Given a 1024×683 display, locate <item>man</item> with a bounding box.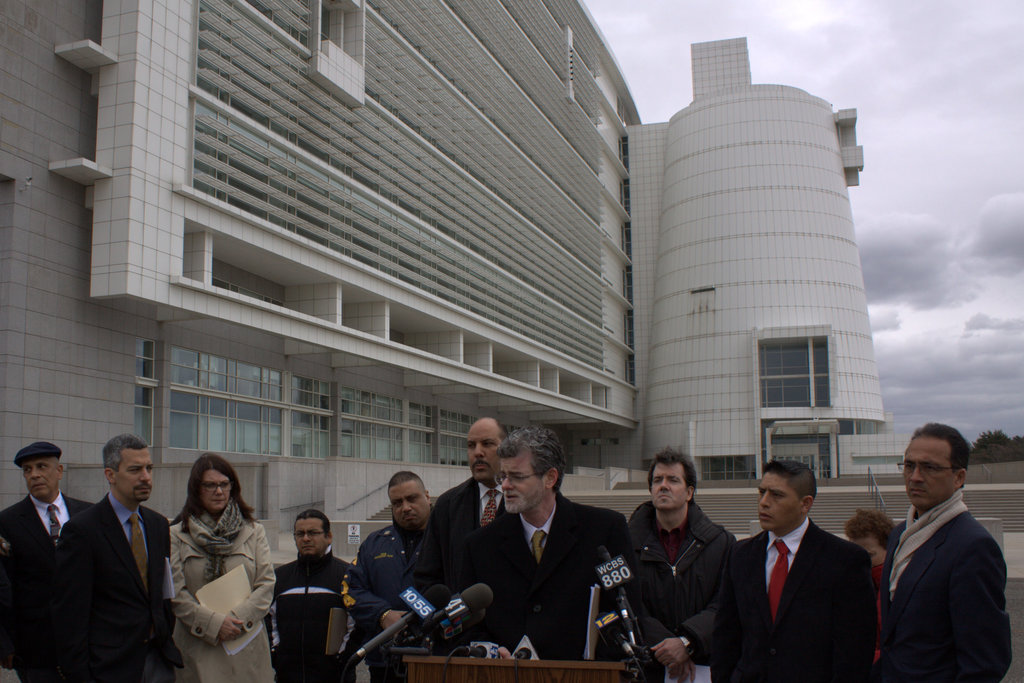
Located: locate(348, 465, 449, 682).
